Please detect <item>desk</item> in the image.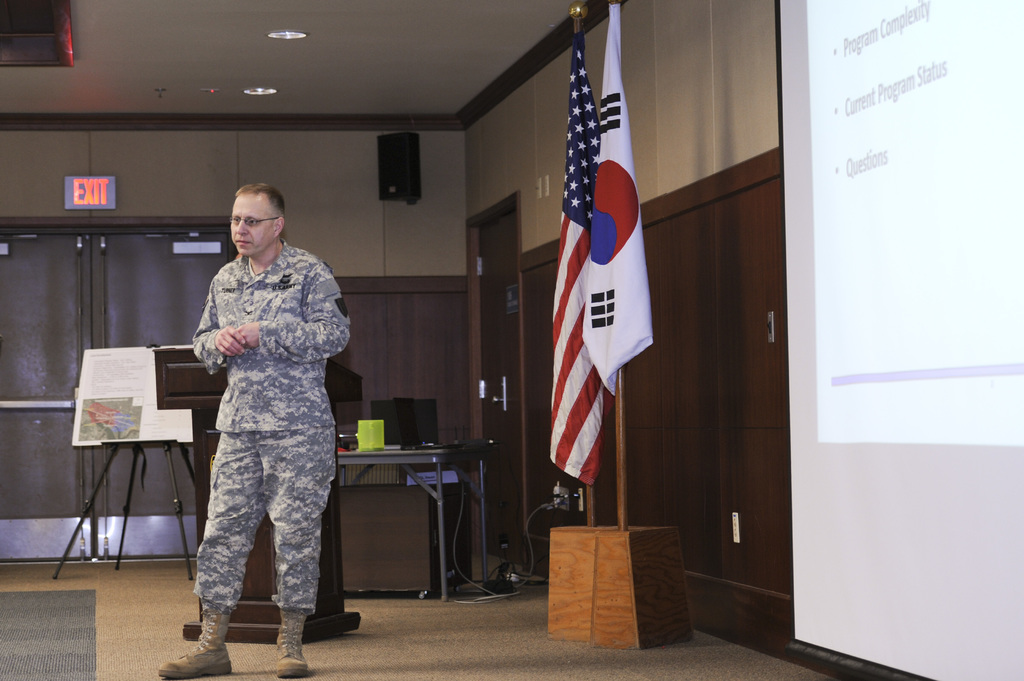
{"left": 338, "top": 444, "right": 495, "bottom": 595}.
